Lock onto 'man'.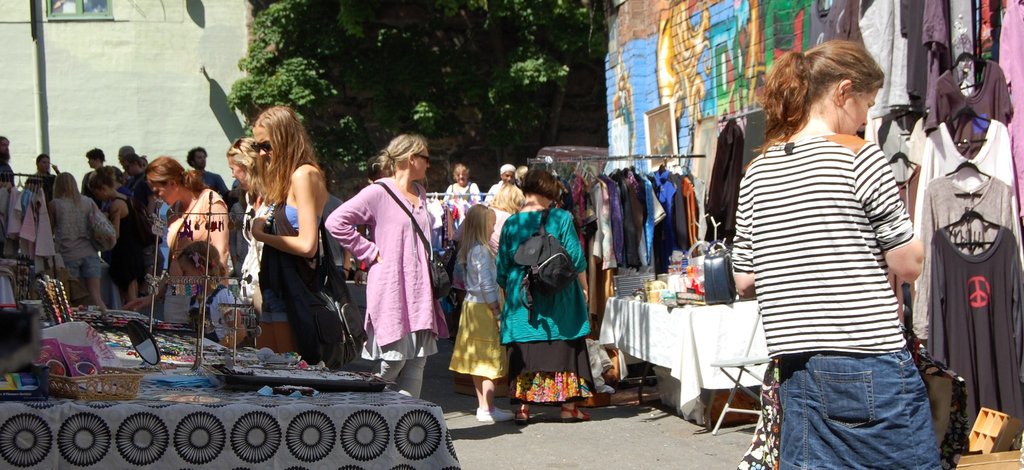
Locked: BBox(81, 147, 125, 265).
